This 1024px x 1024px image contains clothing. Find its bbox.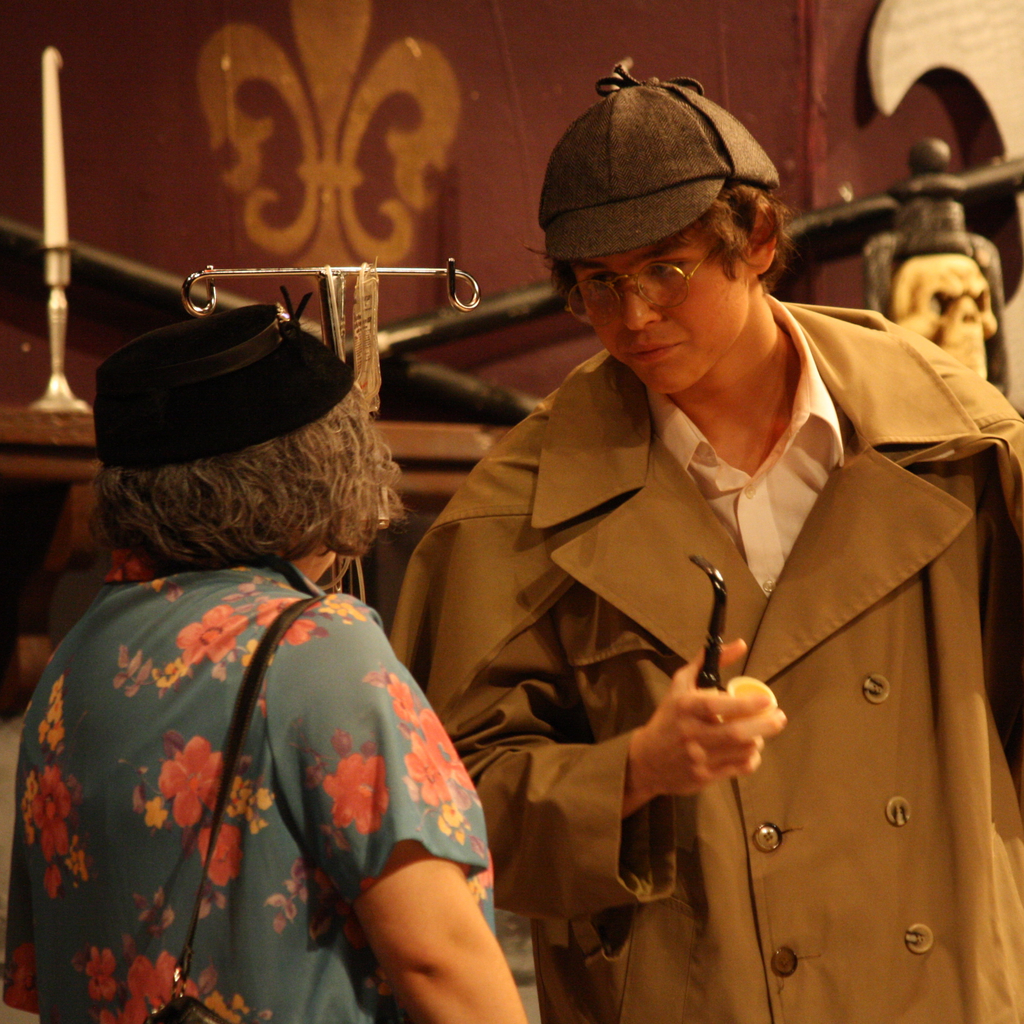
(left=38, top=489, right=501, bottom=1022).
